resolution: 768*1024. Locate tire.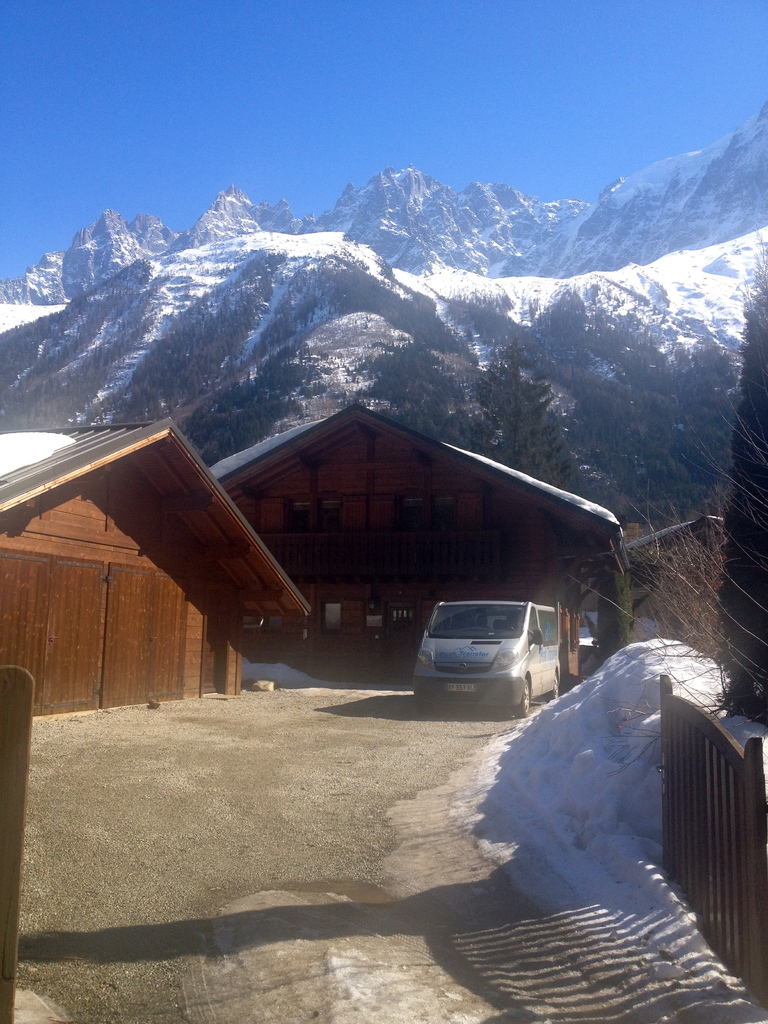
(left=548, top=671, right=561, bottom=702).
